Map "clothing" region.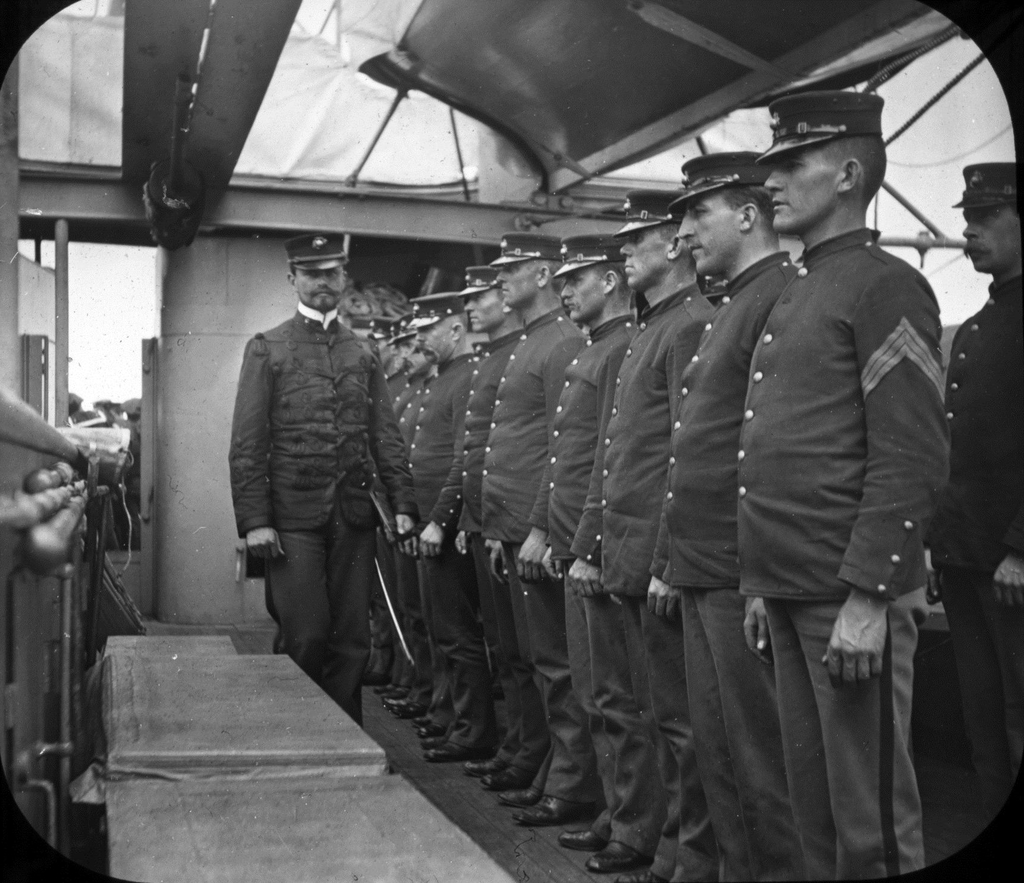
Mapped to <box>932,272,1023,832</box>.
